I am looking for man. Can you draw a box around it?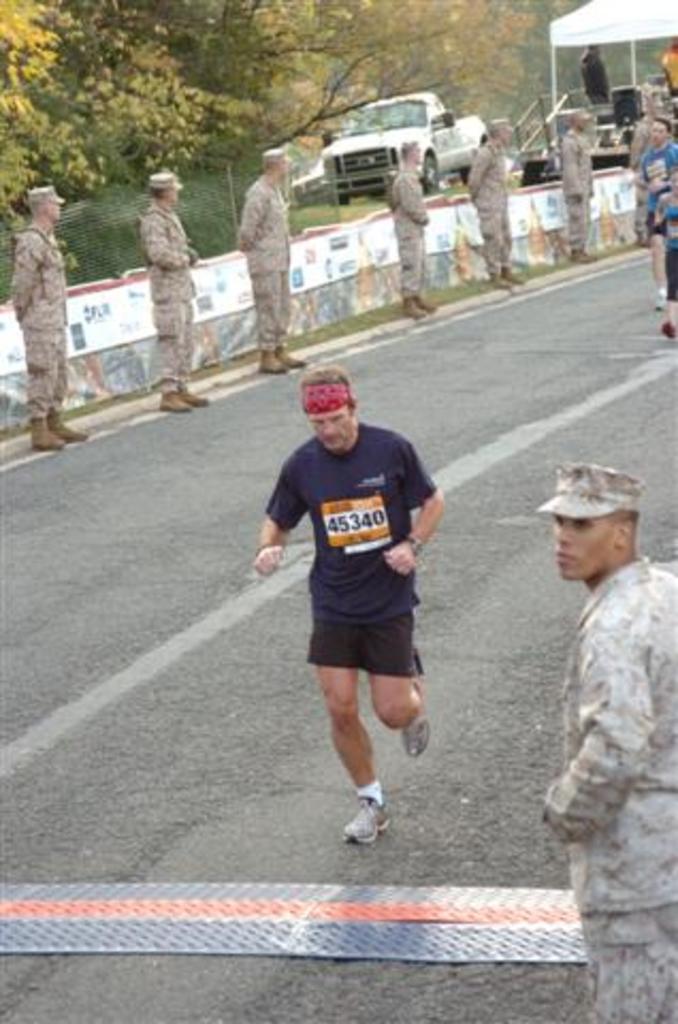
Sure, the bounding box is rect(235, 147, 307, 375).
